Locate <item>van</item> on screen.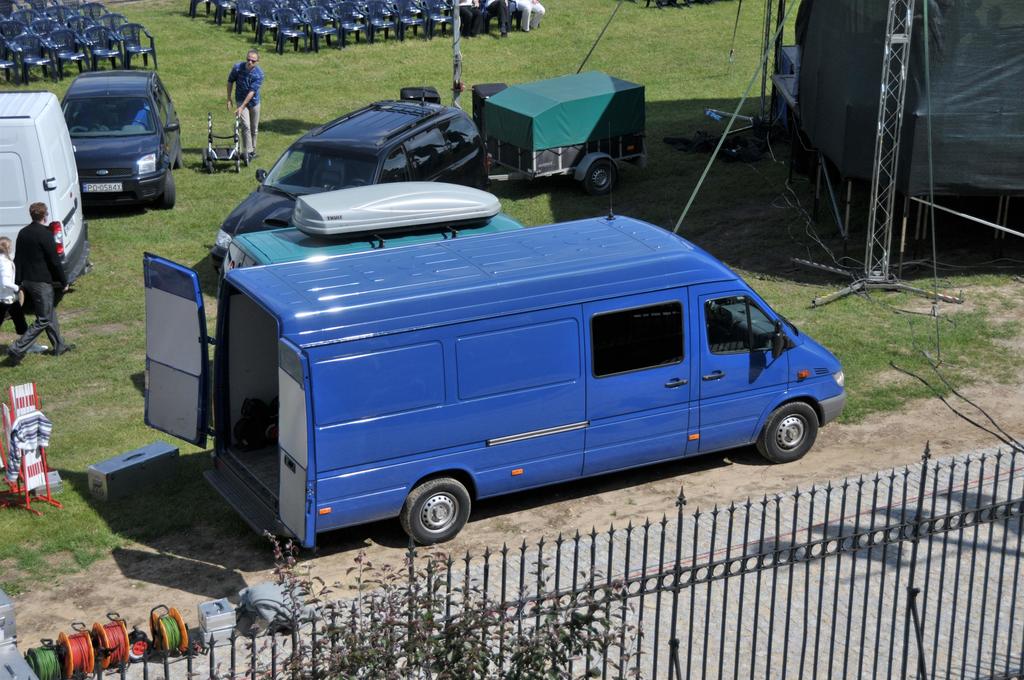
On screen at bbox=[147, 184, 854, 548].
